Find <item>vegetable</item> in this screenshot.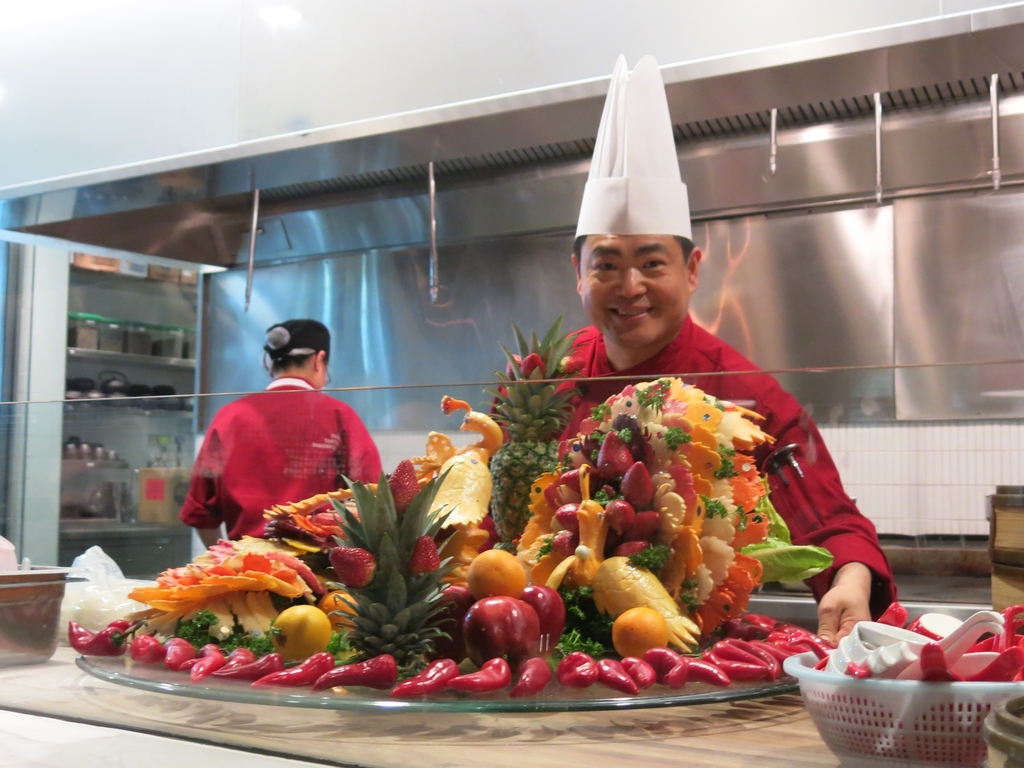
The bounding box for <item>vegetable</item> is <region>447, 653, 512, 692</region>.
